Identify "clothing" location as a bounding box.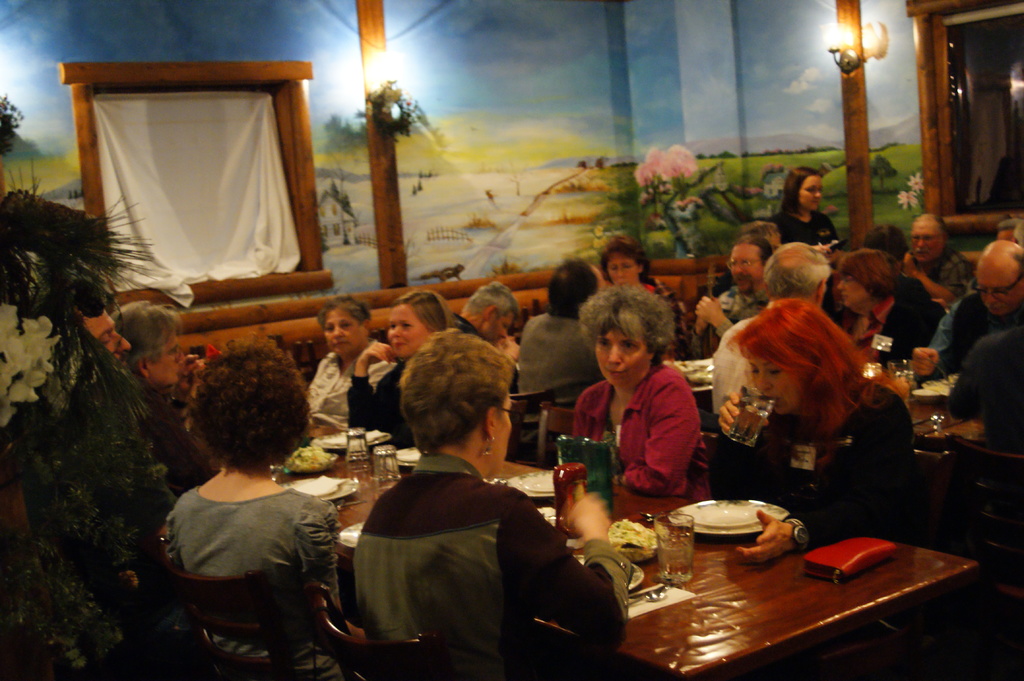
(left=902, top=246, right=975, bottom=308).
